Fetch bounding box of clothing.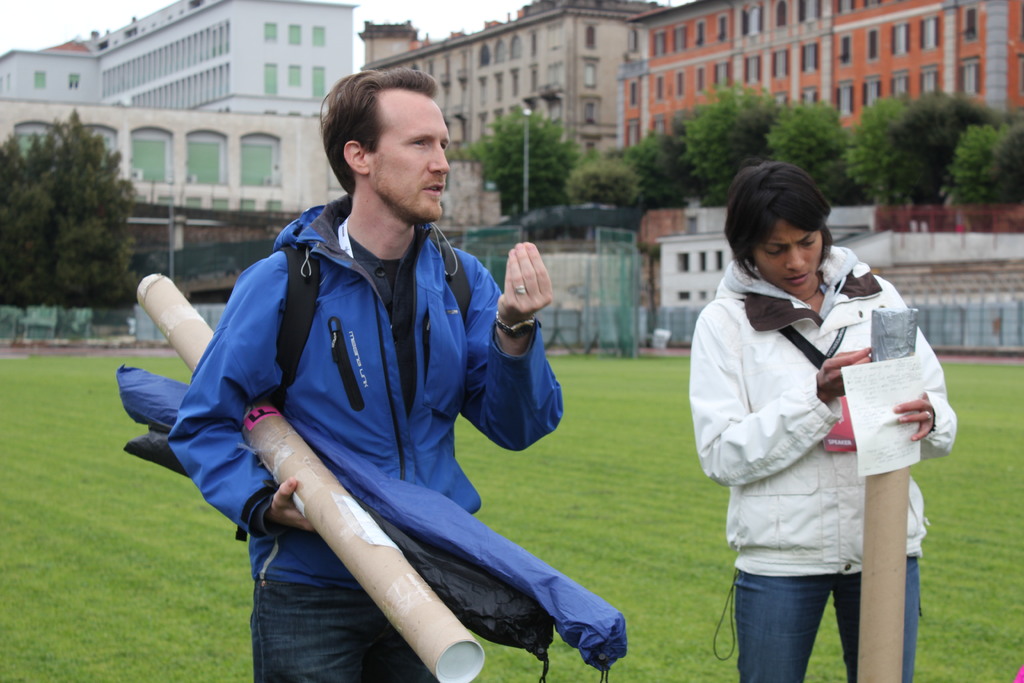
Bbox: bbox=(168, 191, 564, 682).
